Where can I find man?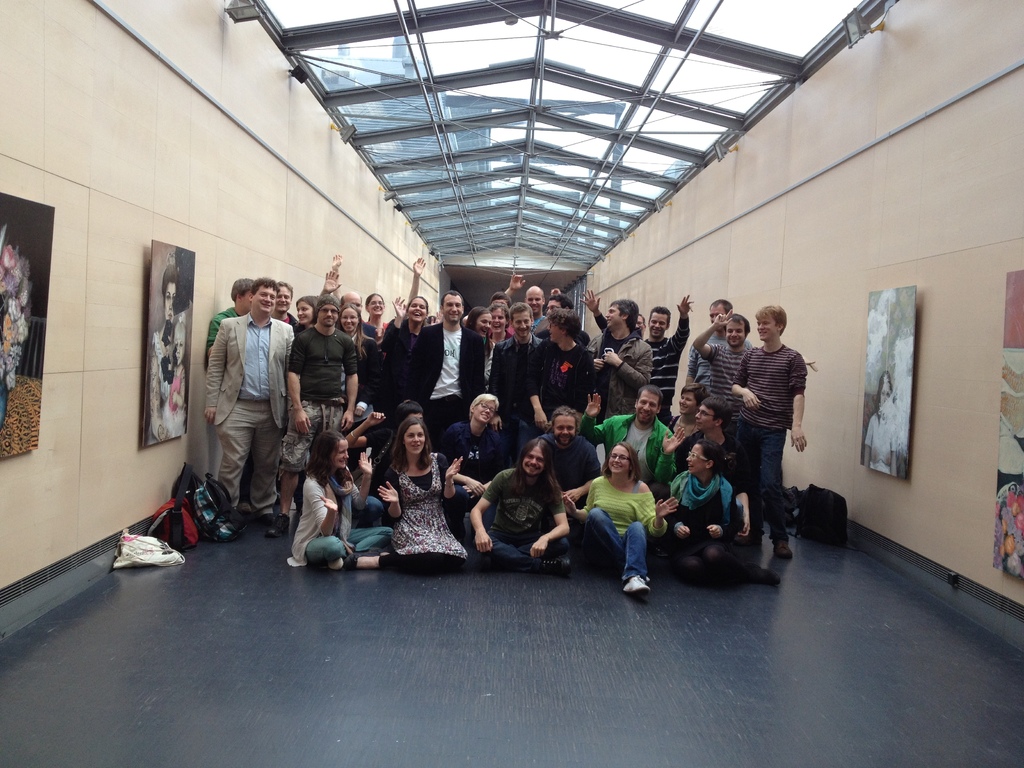
You can find it at (324, 248, 376, 341).
